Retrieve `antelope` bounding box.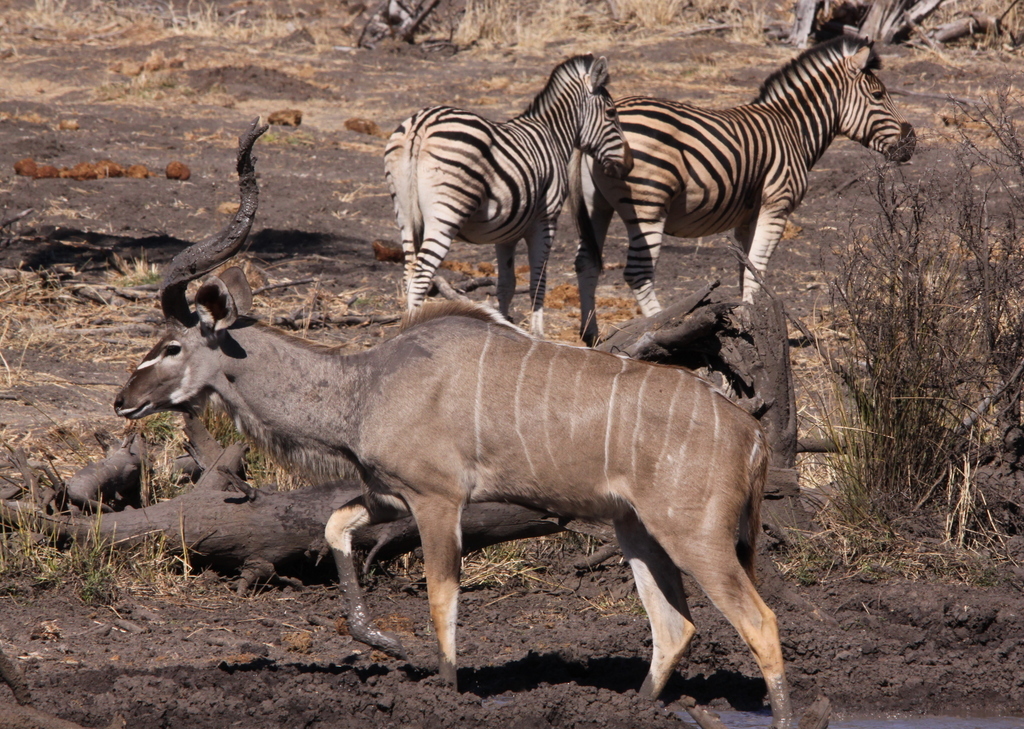
Bounding box: bbox=(114, 113, 795, 728).
